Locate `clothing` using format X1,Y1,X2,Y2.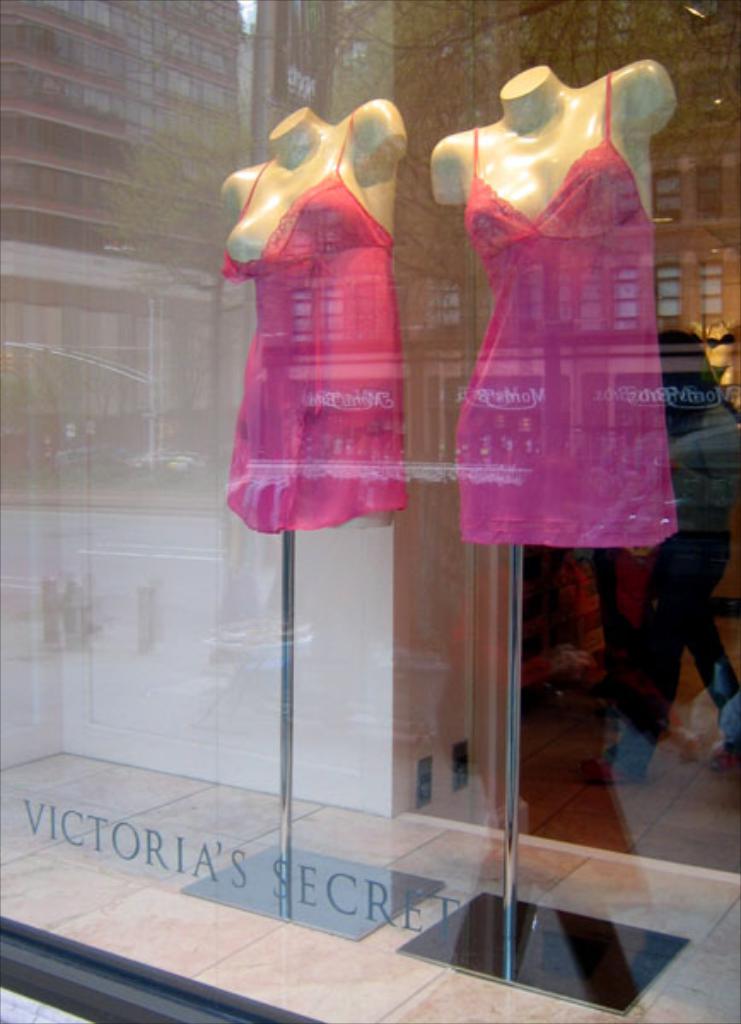
217,106,405,541.
